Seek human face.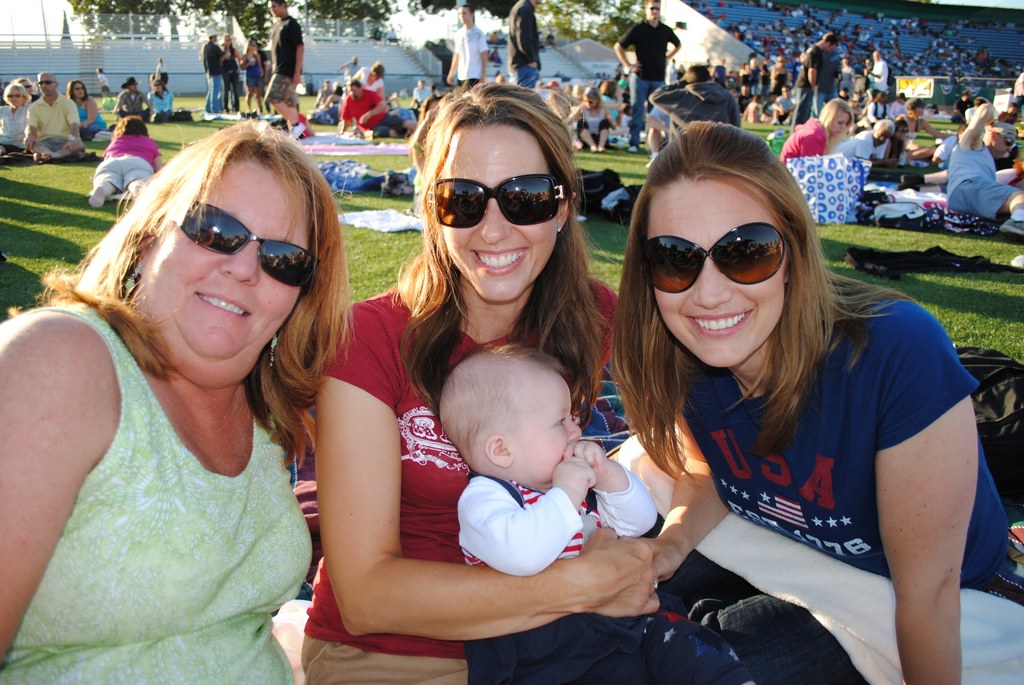
(x1=511, y1=379, x2=580, y2=483).
